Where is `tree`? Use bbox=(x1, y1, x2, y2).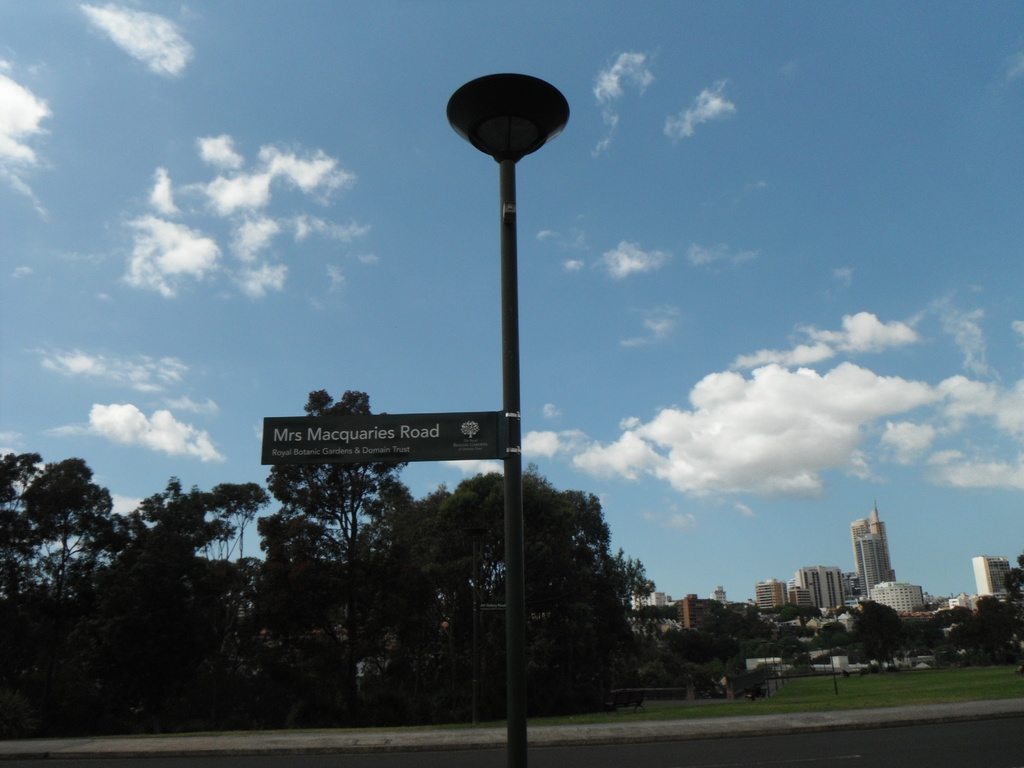
bbox=(1005, 569, 1023, 601).
